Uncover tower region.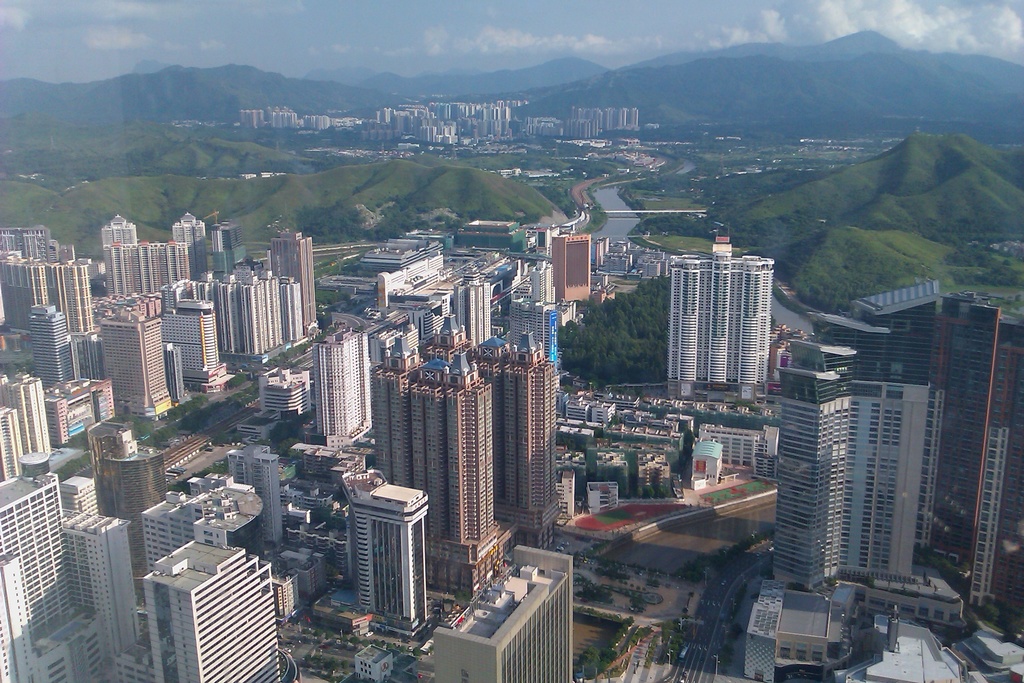
Uncovered: <box>647,213,789,410</box>.
